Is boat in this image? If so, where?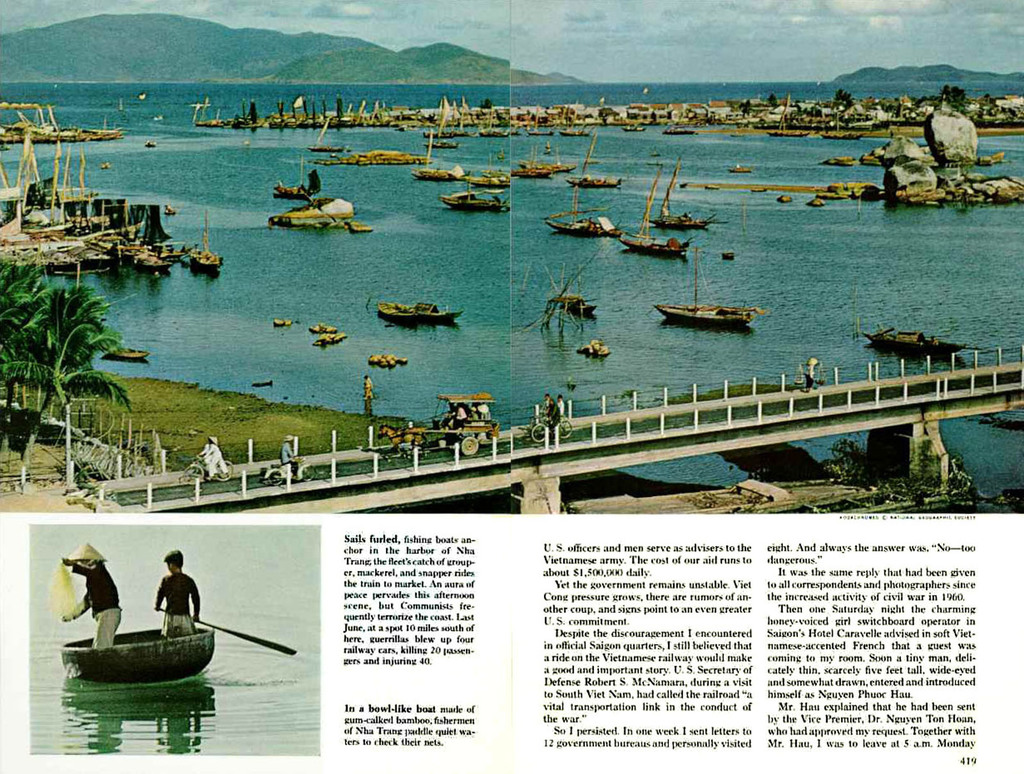
Yes, at {"left": 651, "top": 164, "right": 724, "bottom": 235}.
